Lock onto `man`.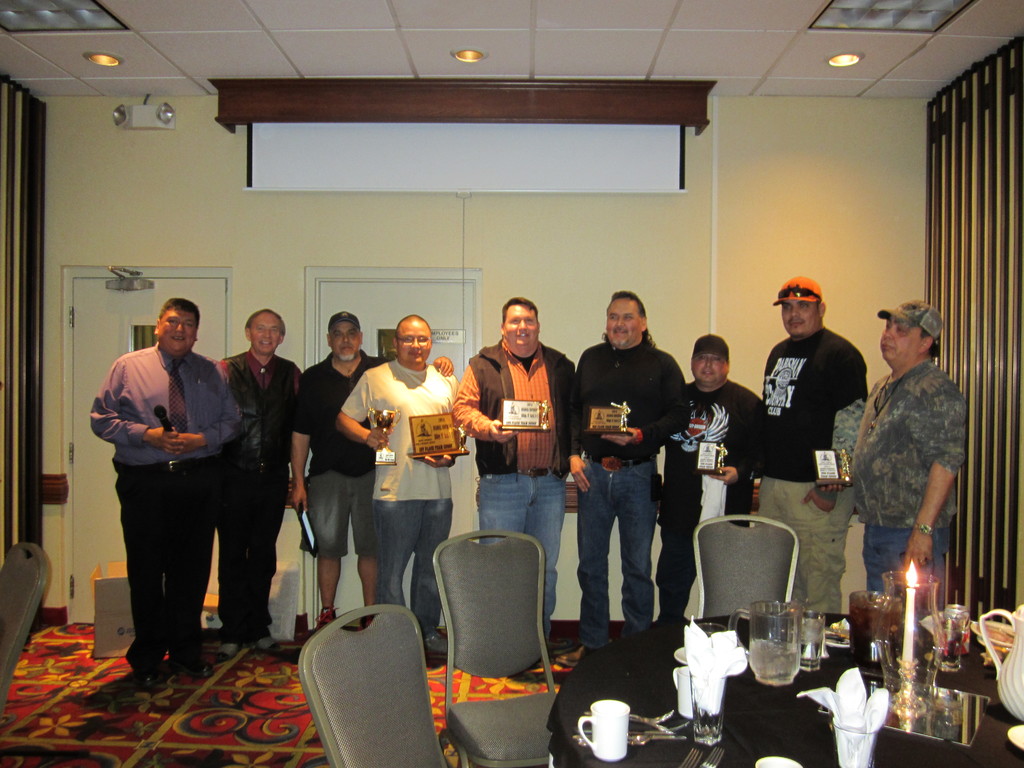
Locked: Rect(572, 287, 692, 657).
